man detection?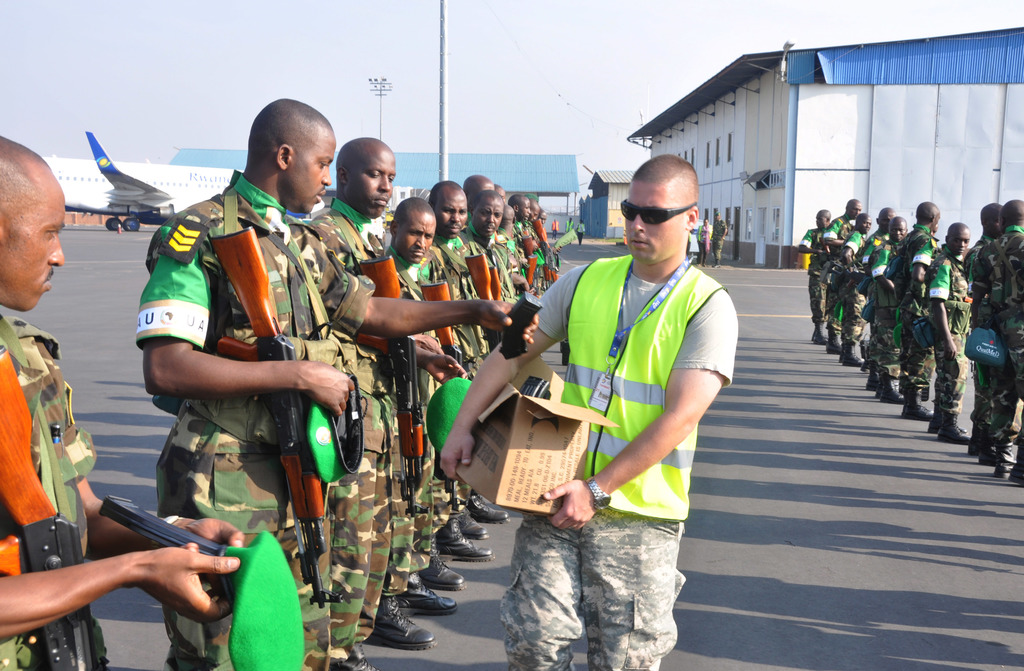
BBox(307, 133, 466, 670)
